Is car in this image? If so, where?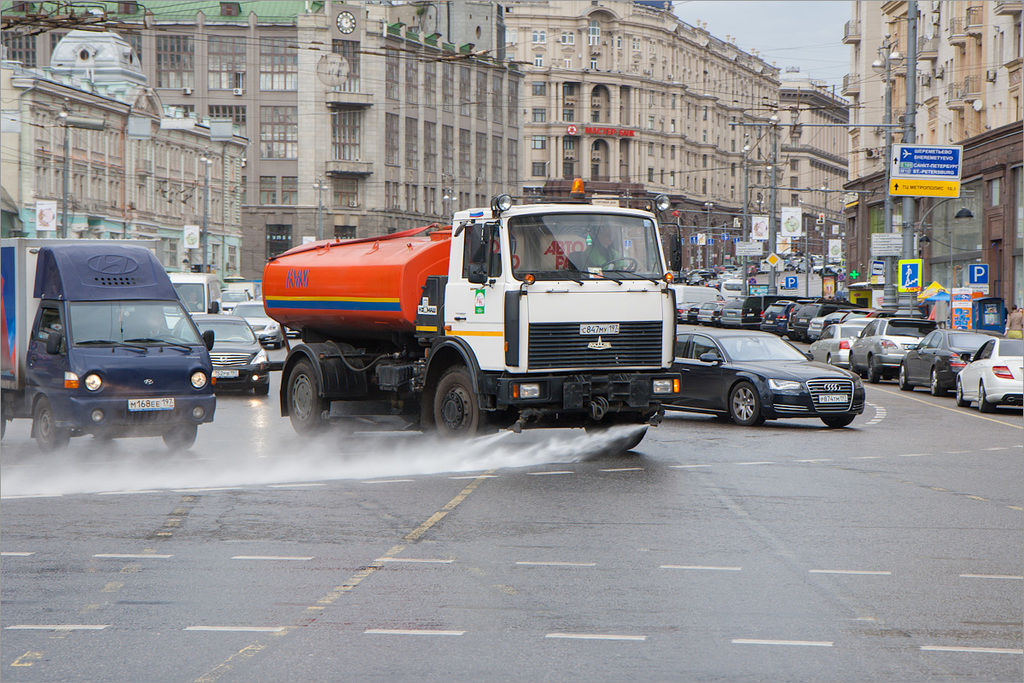
Yes, at Rect(256, 295, 299, 340).
